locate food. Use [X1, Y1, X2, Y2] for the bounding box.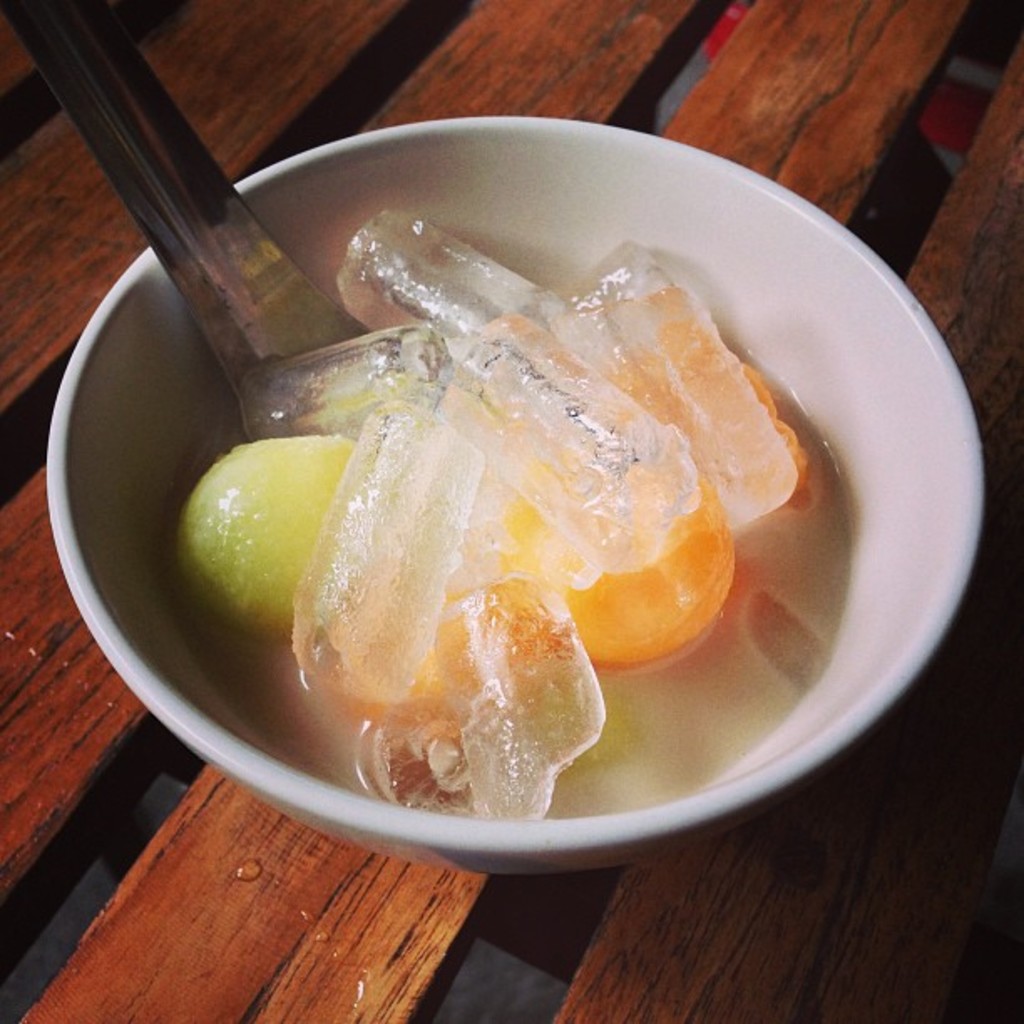
[199, 199, 909, 775].
